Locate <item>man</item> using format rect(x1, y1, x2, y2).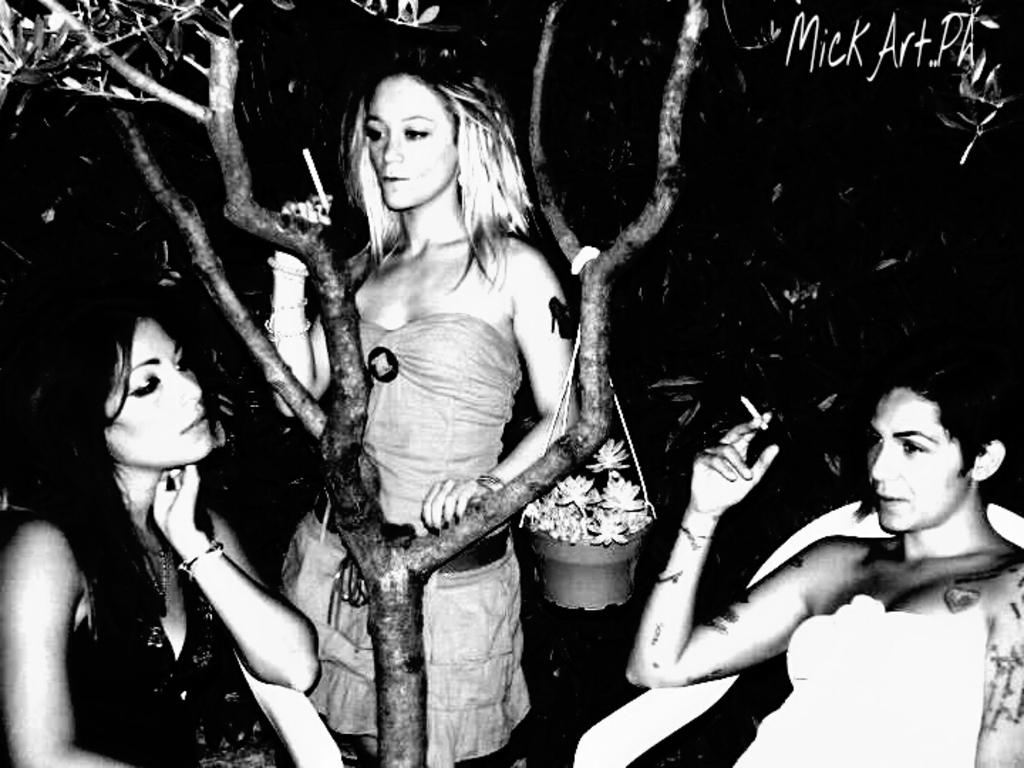
rect(624, 344, 1023, 767).
